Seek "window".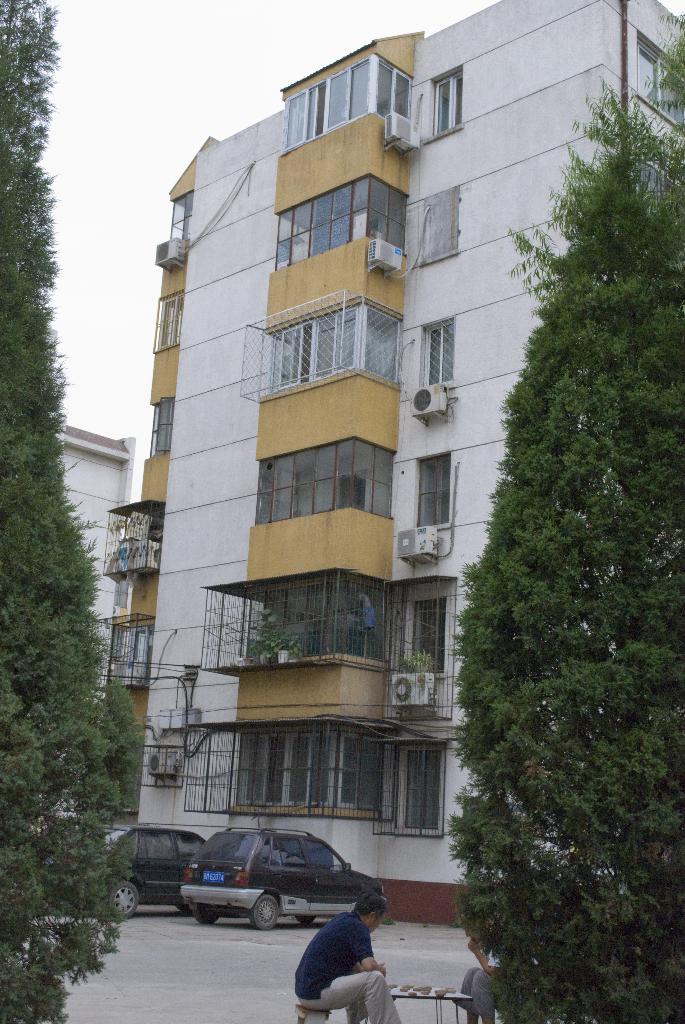
(left=405, top=183, right=456, bottom=265).
